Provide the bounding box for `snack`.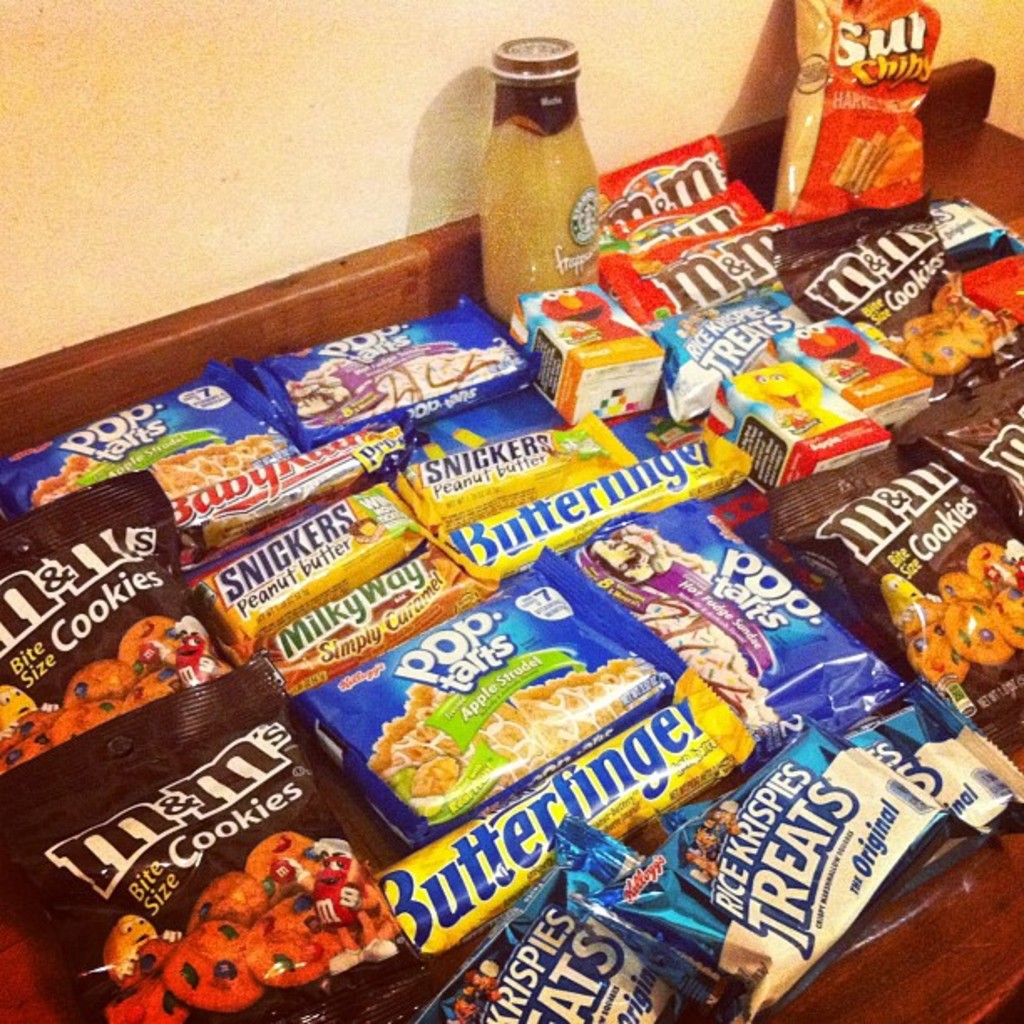
[254,425,852,907].
